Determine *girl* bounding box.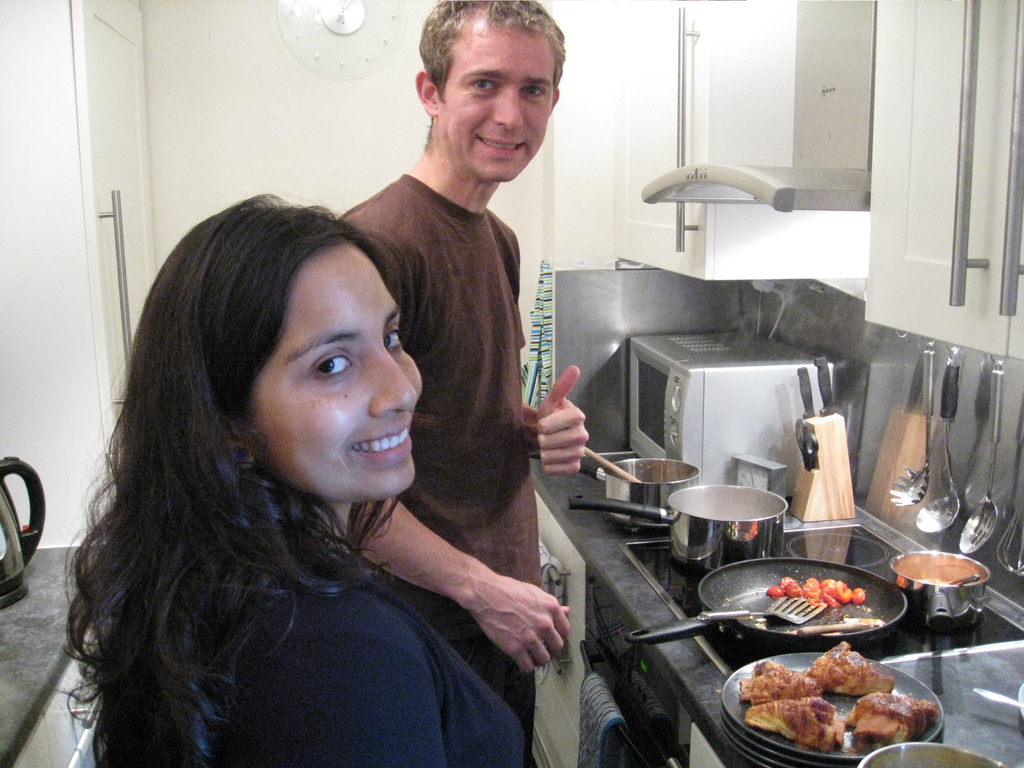
Determined: 68:191:524:767.
